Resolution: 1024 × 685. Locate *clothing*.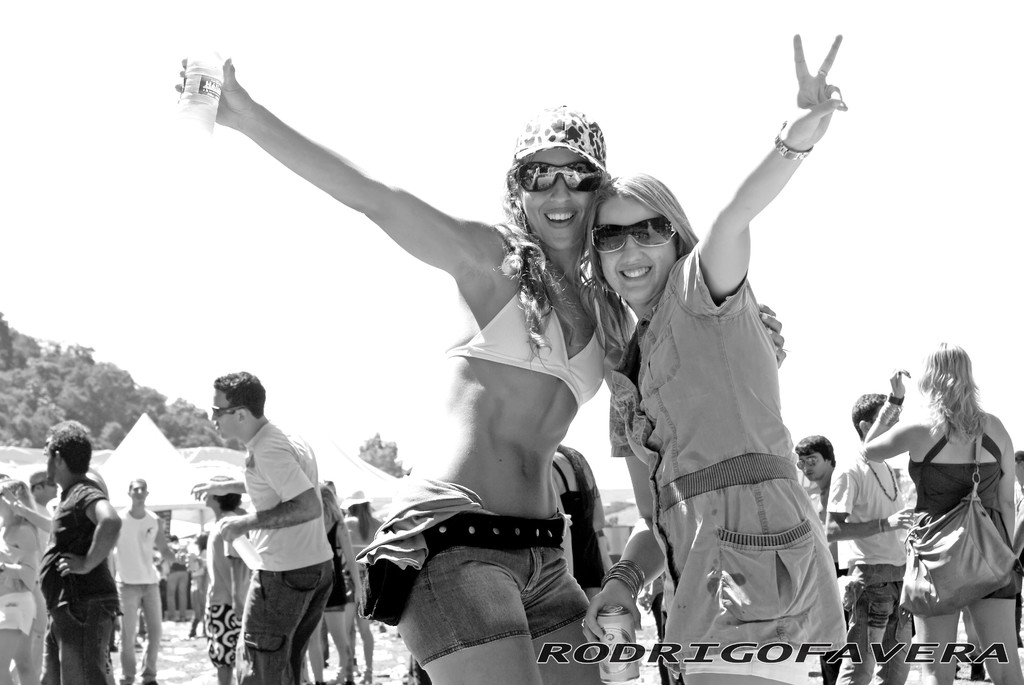
[left=906, top=421, right=1021, bottom=602].
